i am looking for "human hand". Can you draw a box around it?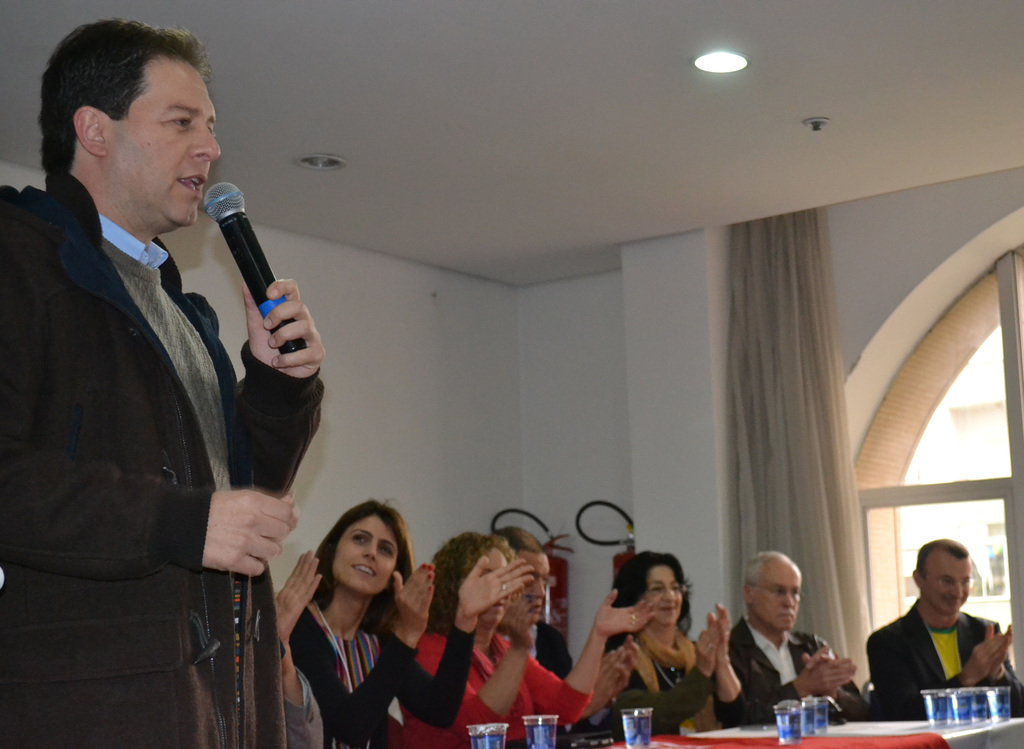
Sure, the bounding box is bbox=(694, 621, 721, 677).
